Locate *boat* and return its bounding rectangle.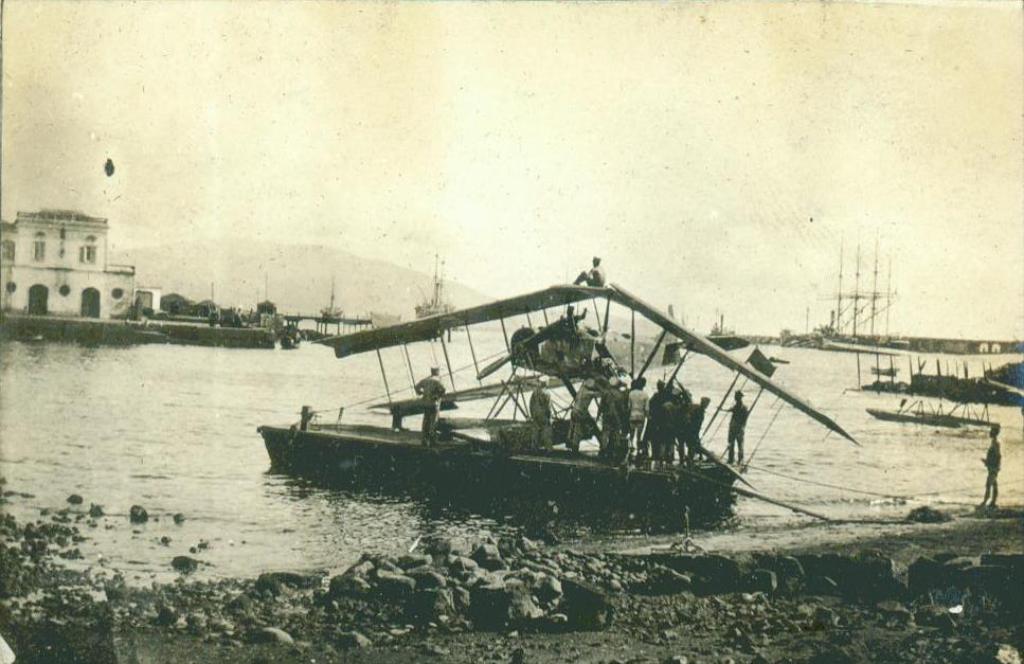
<box>244,261,904,535</box>.
